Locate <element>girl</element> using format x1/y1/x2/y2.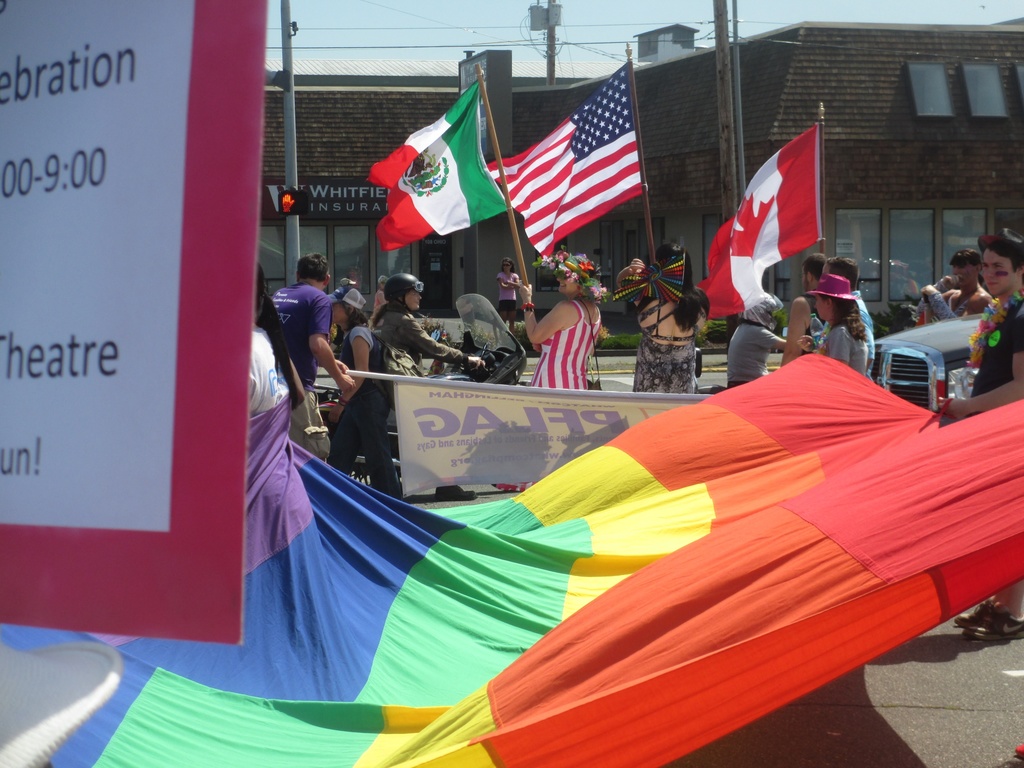
370/278/481/375.
